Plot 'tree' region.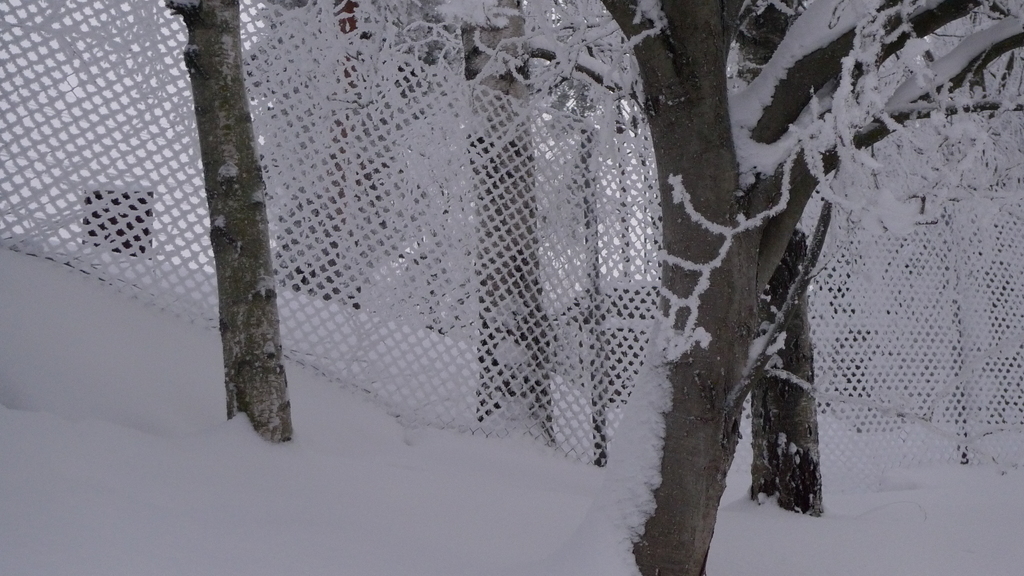
Plotted at {"left": 161, "top": 0, "right": 295, "bottom": 447}.
